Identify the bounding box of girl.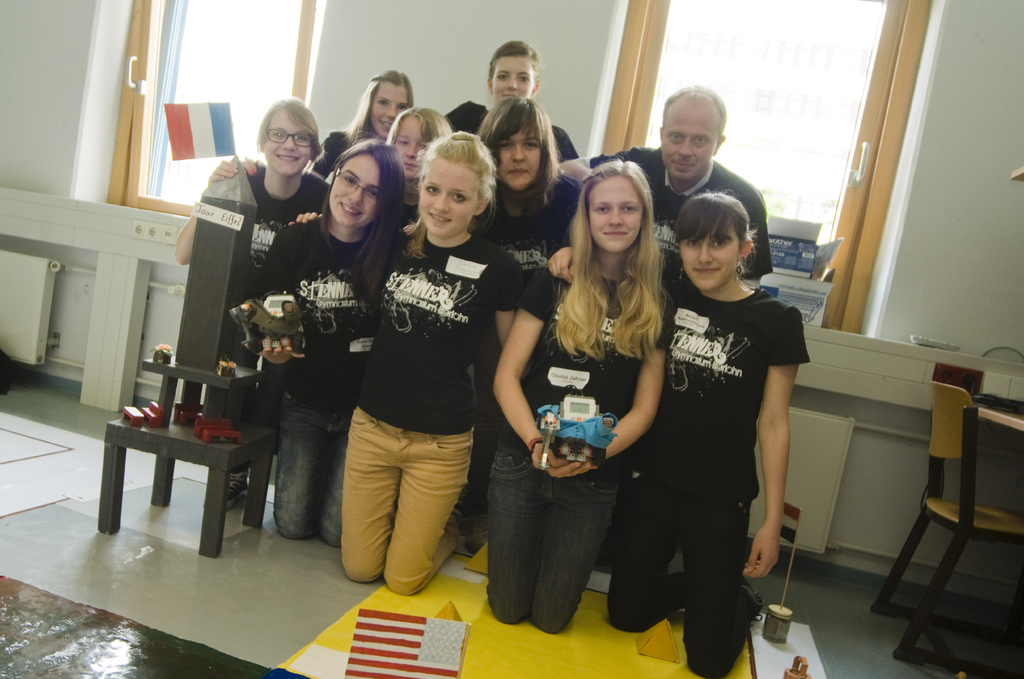
[385,108,449,252].
